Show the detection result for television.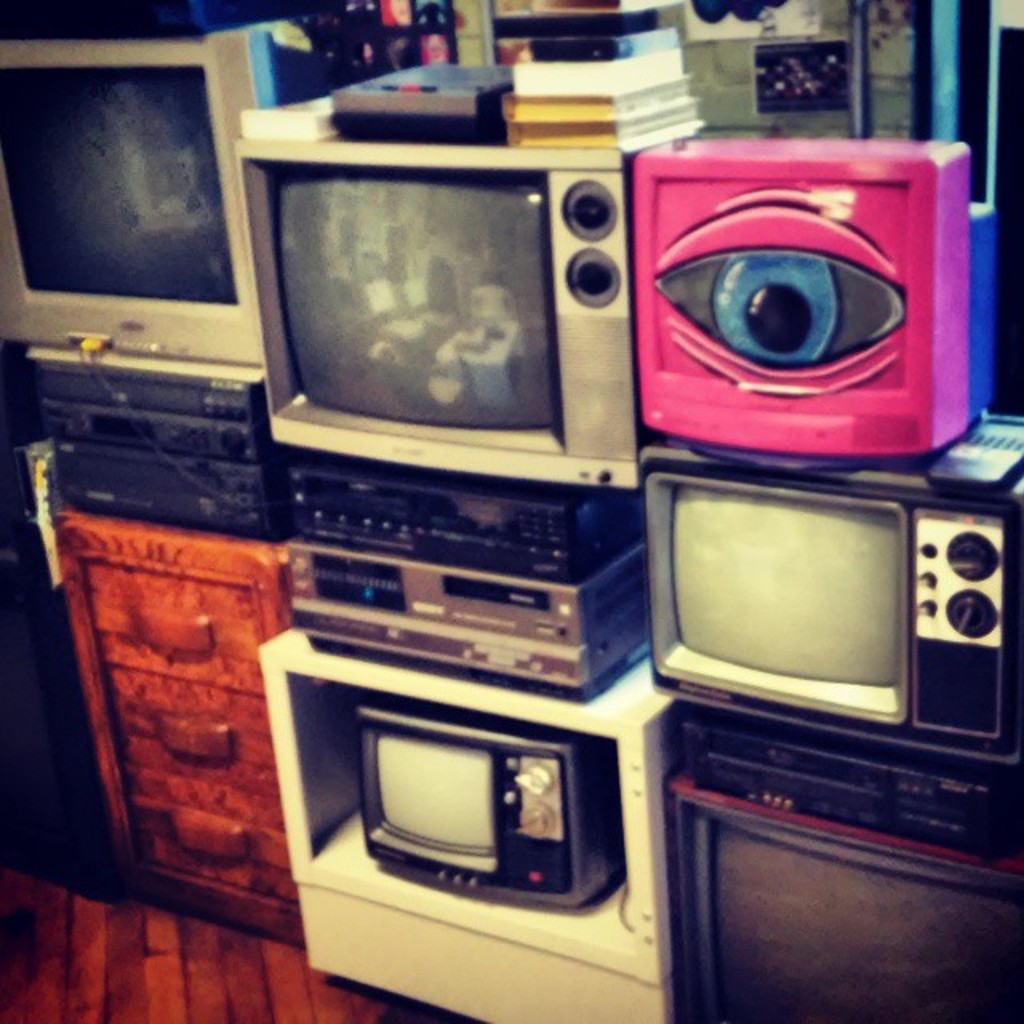
242/115/645/472.
